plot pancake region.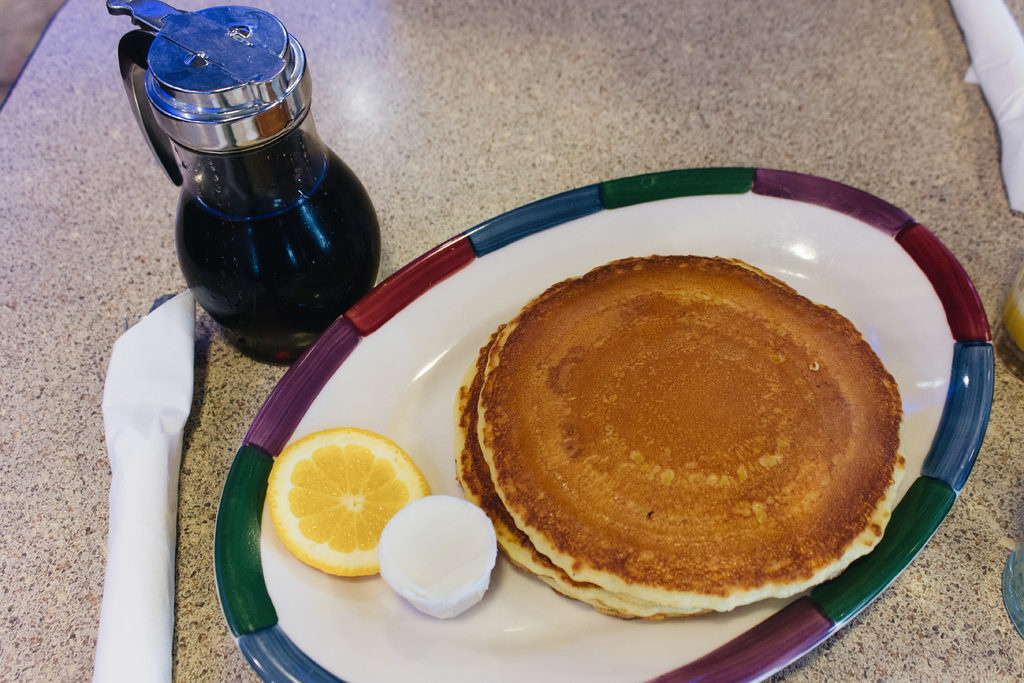
Plotted at {"x1": 477, "y1": 259, "x2": 902, "y2": 606}.
